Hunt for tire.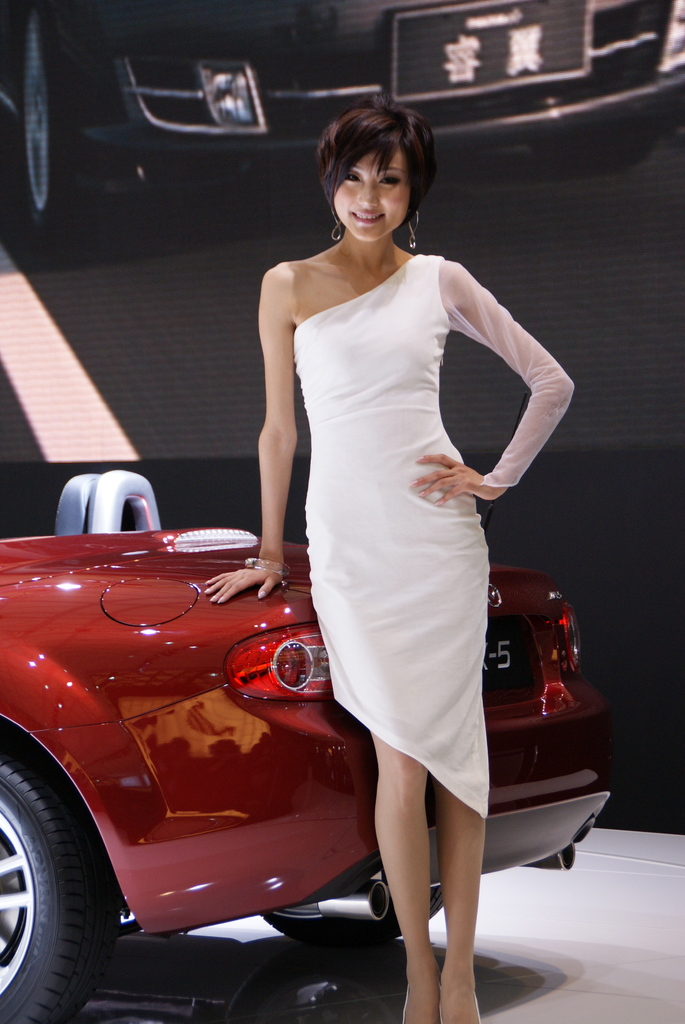
Hunted down at left=6, top=762, right=122, bottom=1021.
